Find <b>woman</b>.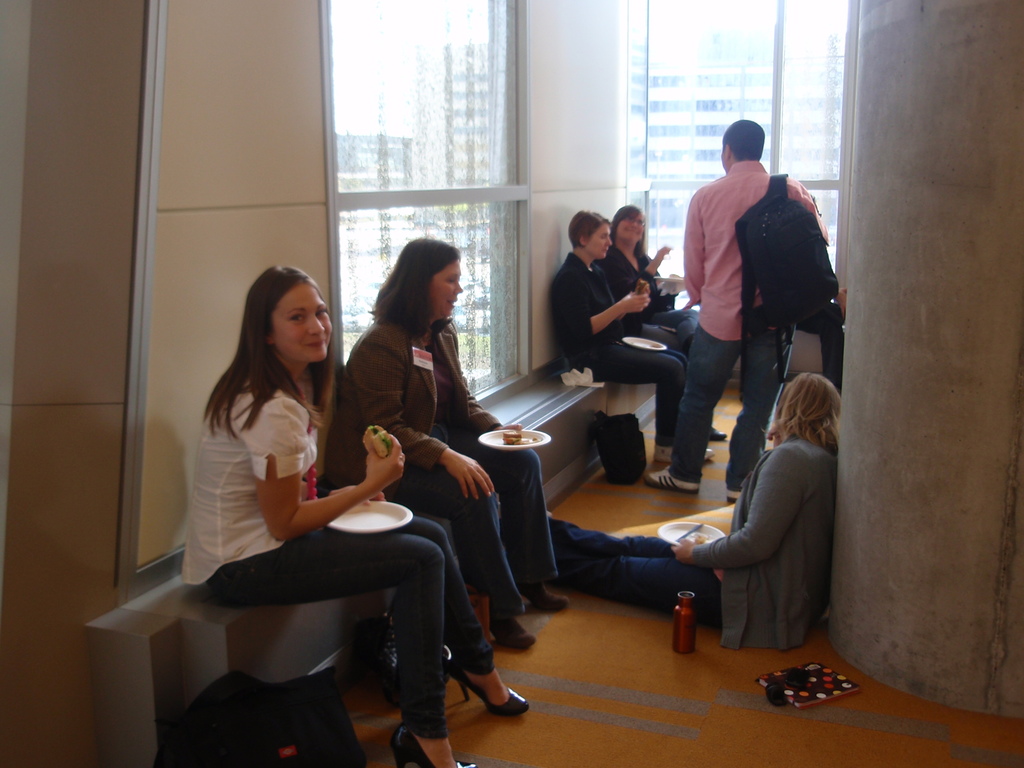
region(591, 200, 700, 360).
